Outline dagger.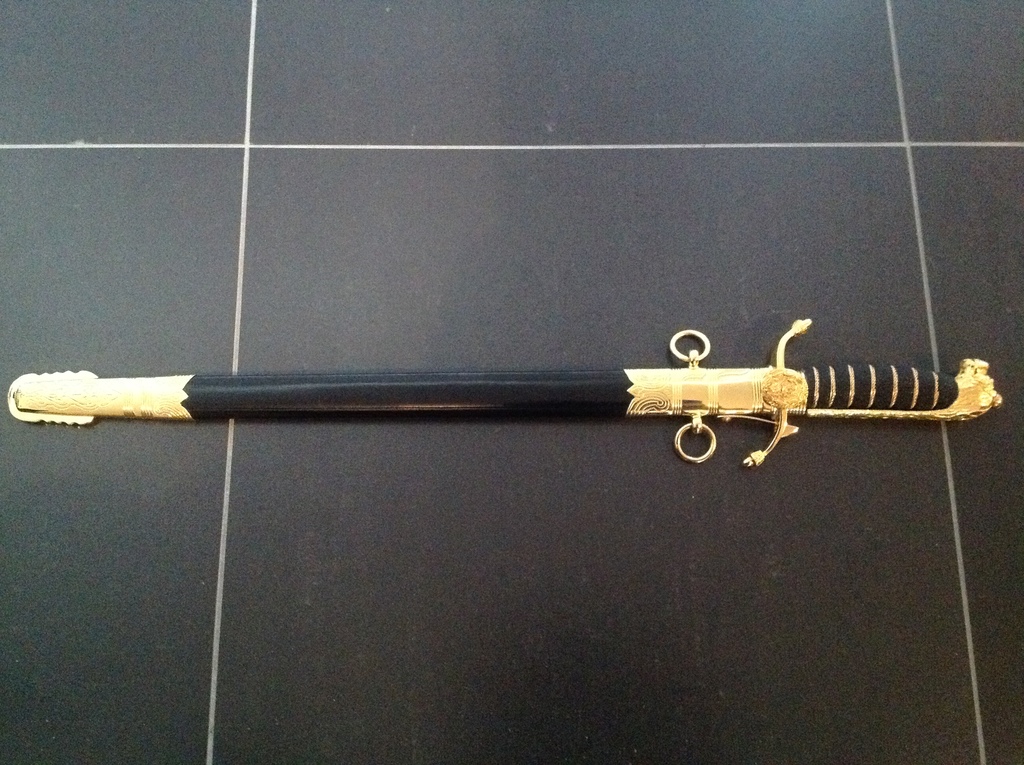
Outline: x1=6, y1=316, x2=1004, y2=469.
